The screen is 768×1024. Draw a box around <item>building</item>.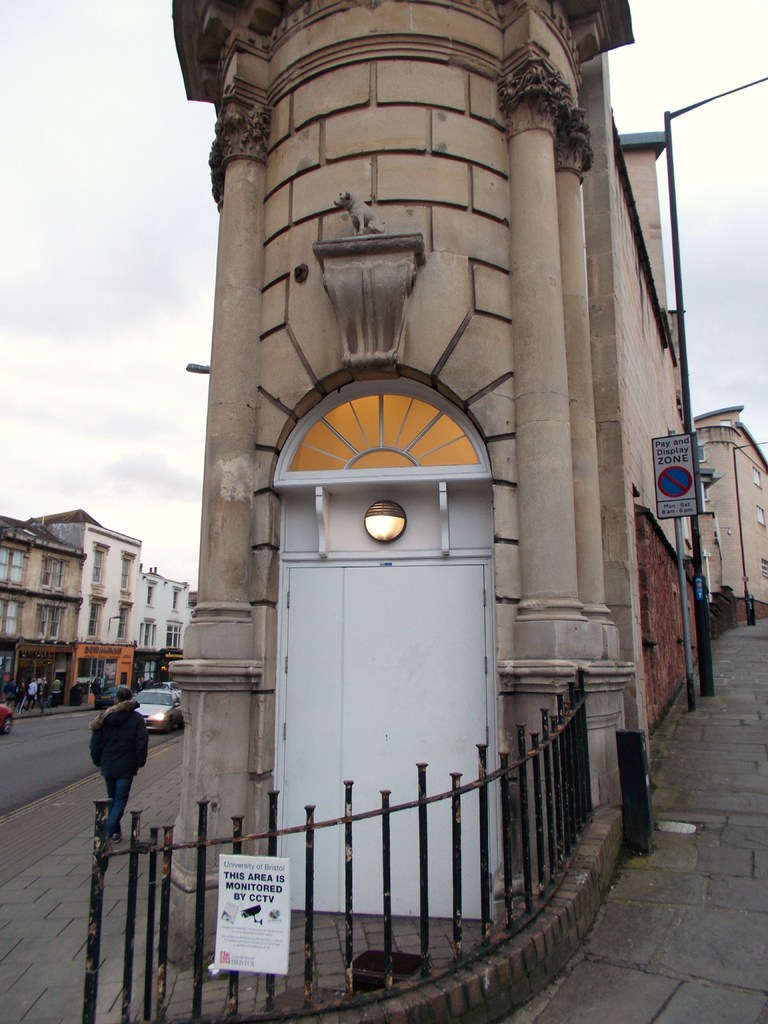
Rect(0, 509, 143, 708).
